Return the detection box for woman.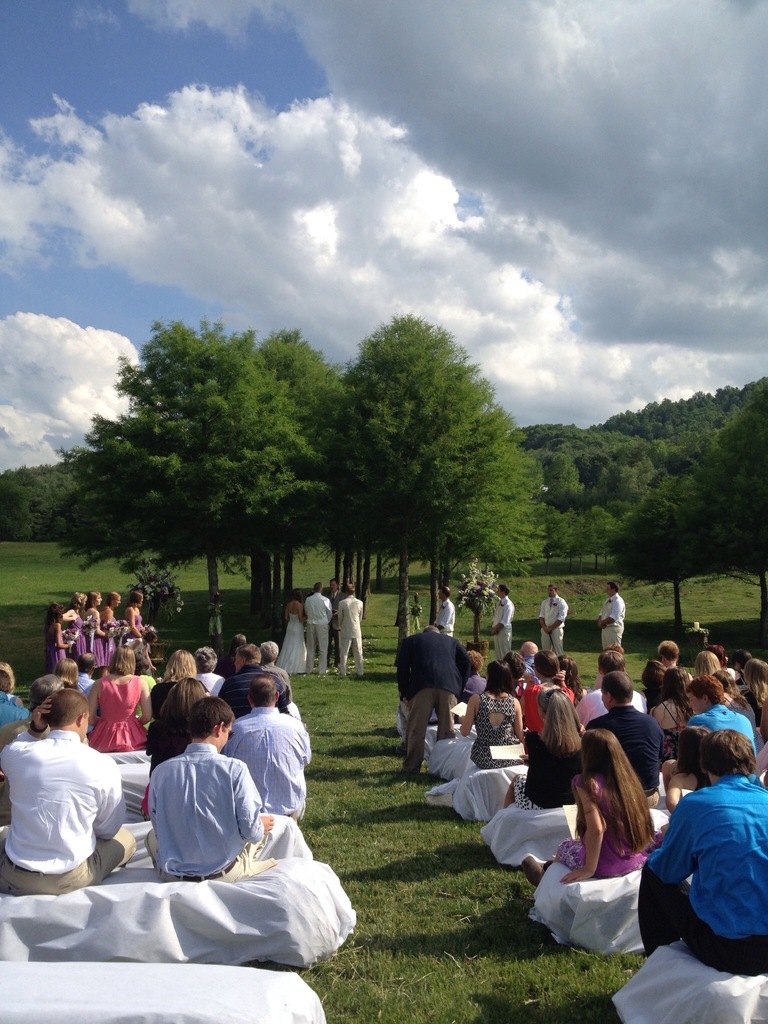
x1=83, y1=588, x2=109, y2=670.
